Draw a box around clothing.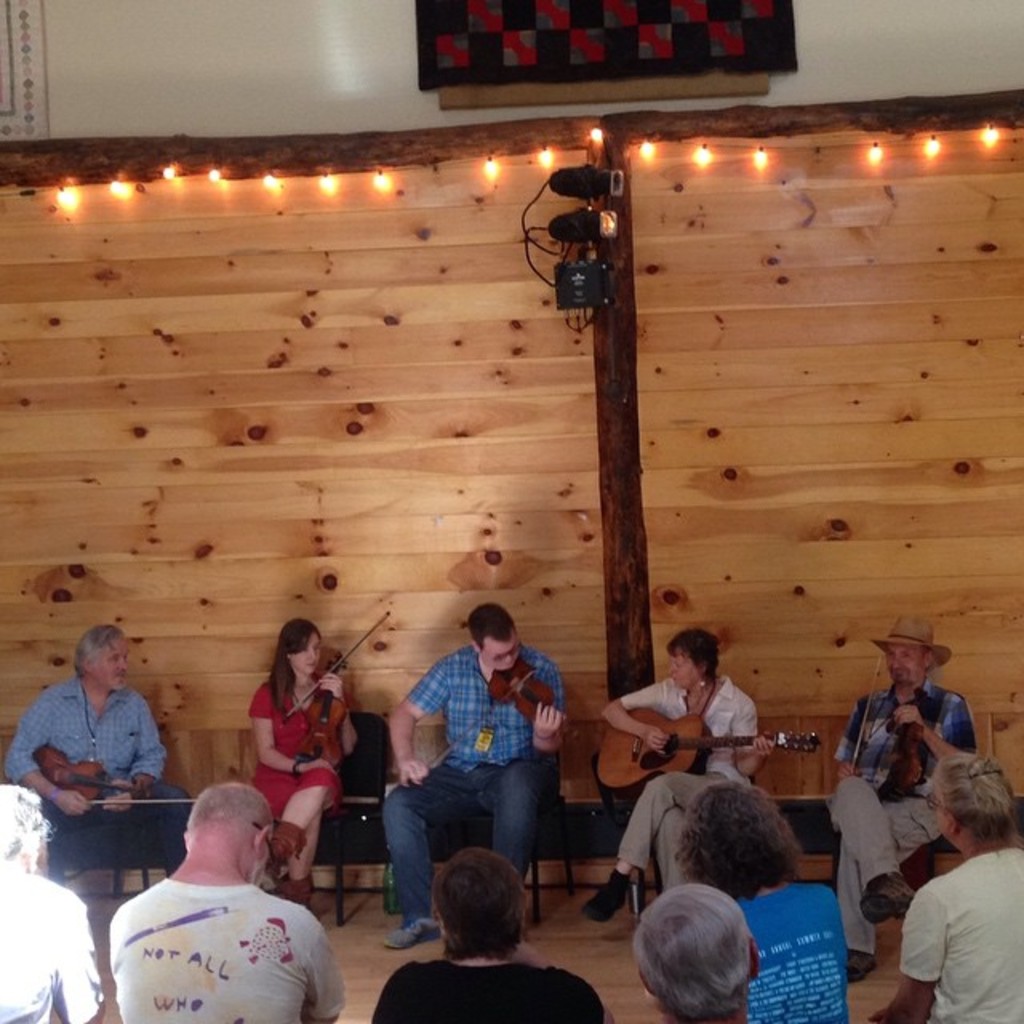
904 842 1022 1022.
